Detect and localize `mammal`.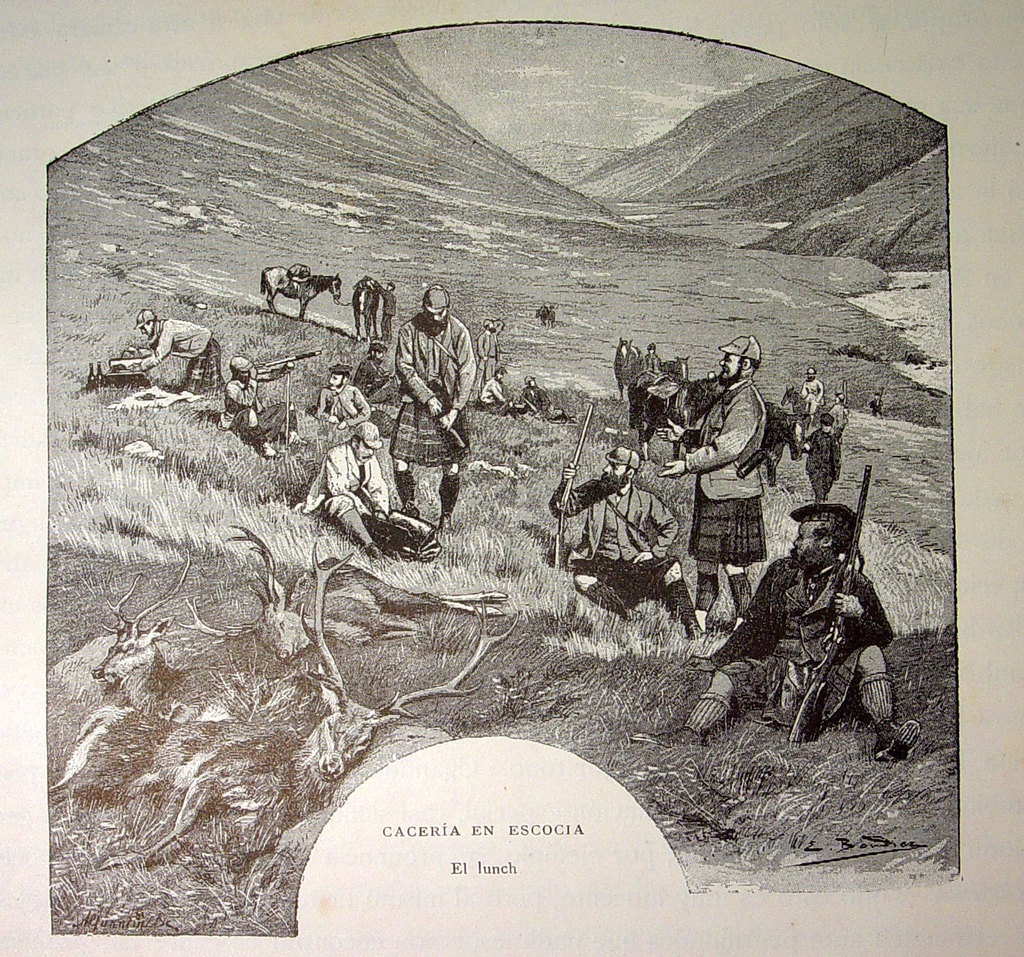
Localized at [left=174, top=518, right=503, bottom=642].
